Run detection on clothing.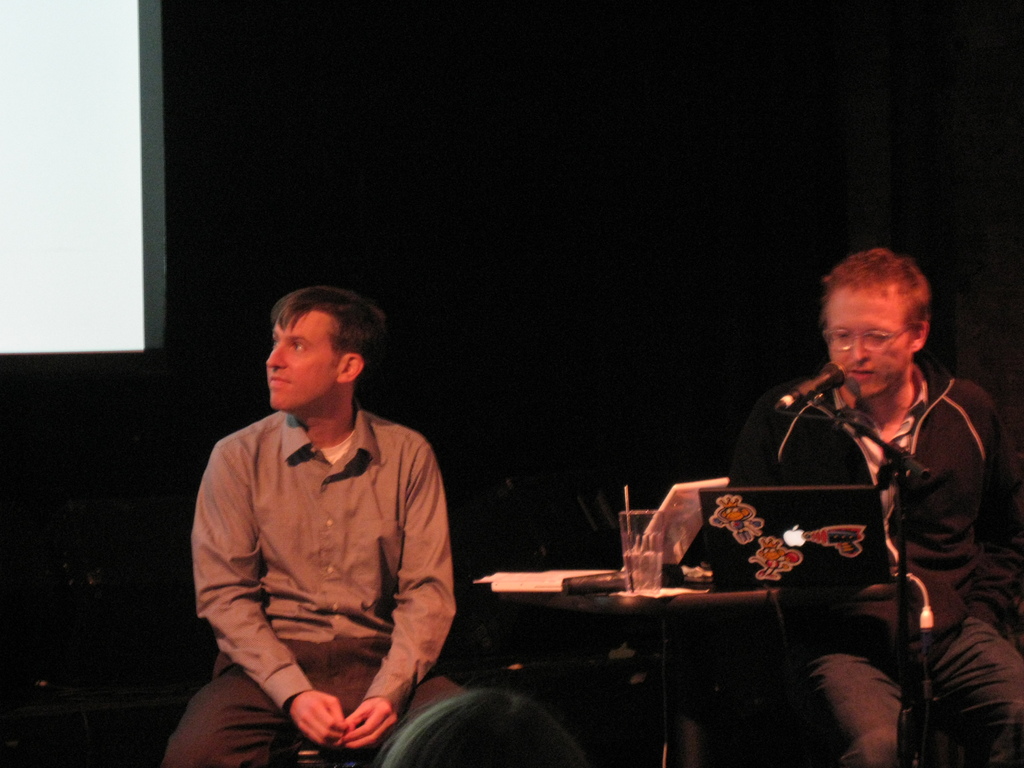
Result: box=[182, 377, 460, 739].
